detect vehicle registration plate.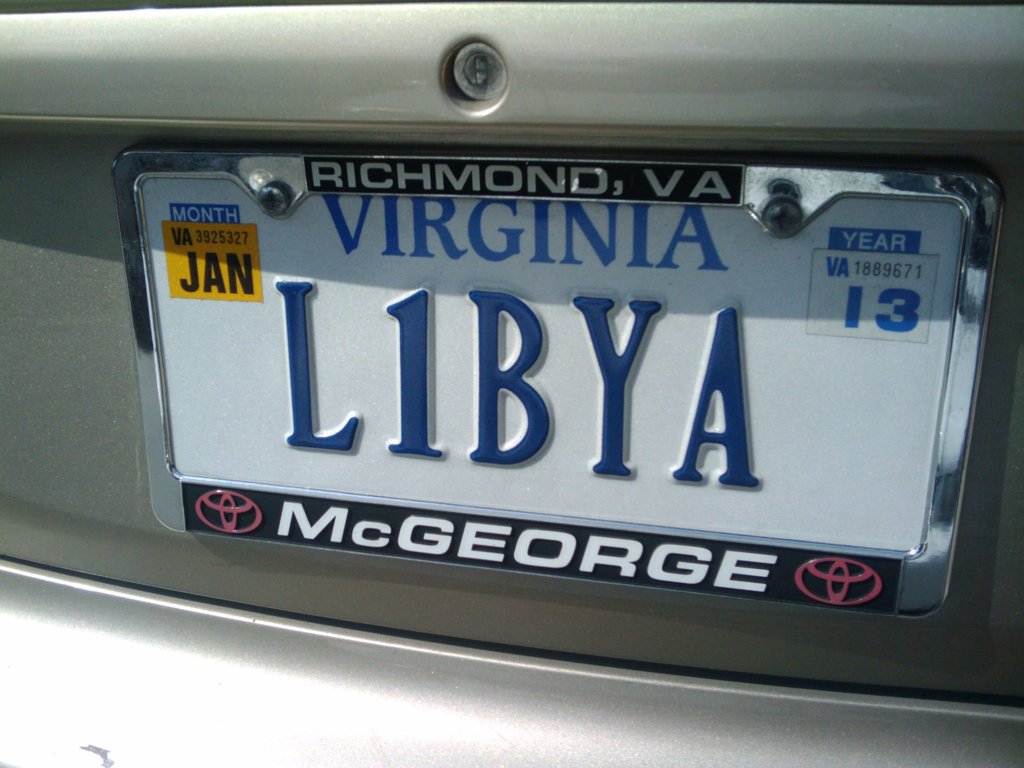
Detected at 121 116 1011 667.
